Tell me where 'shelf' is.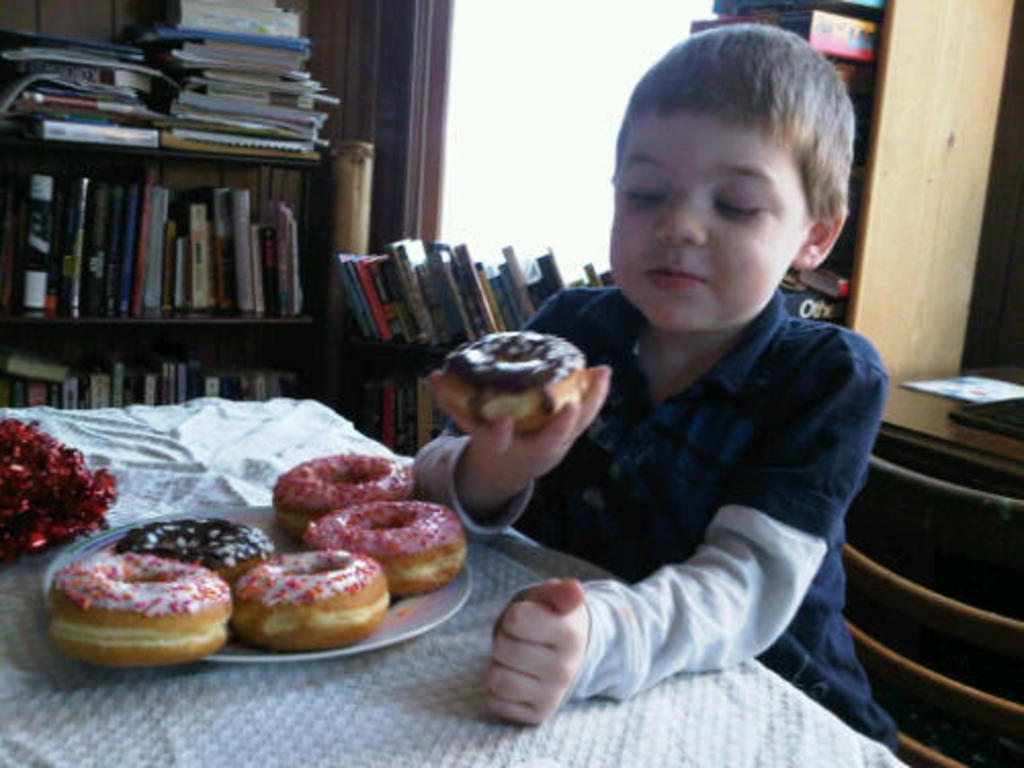
'shelf' is at 317/238/567/362.
